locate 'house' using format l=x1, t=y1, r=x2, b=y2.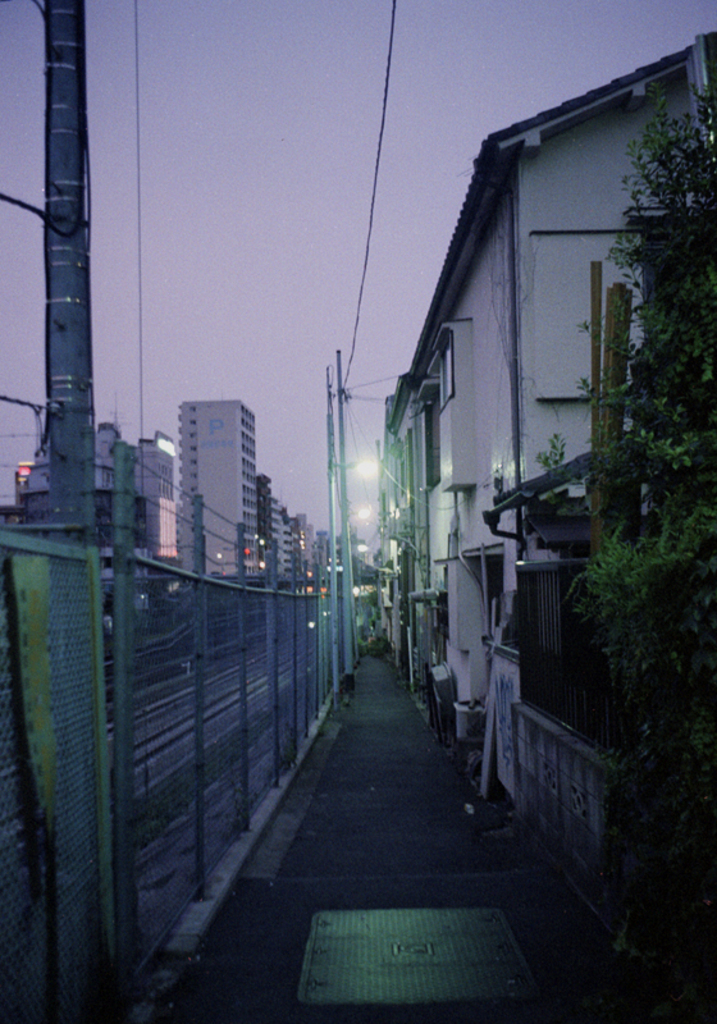
l=358, t=35, r=682, b=749.
